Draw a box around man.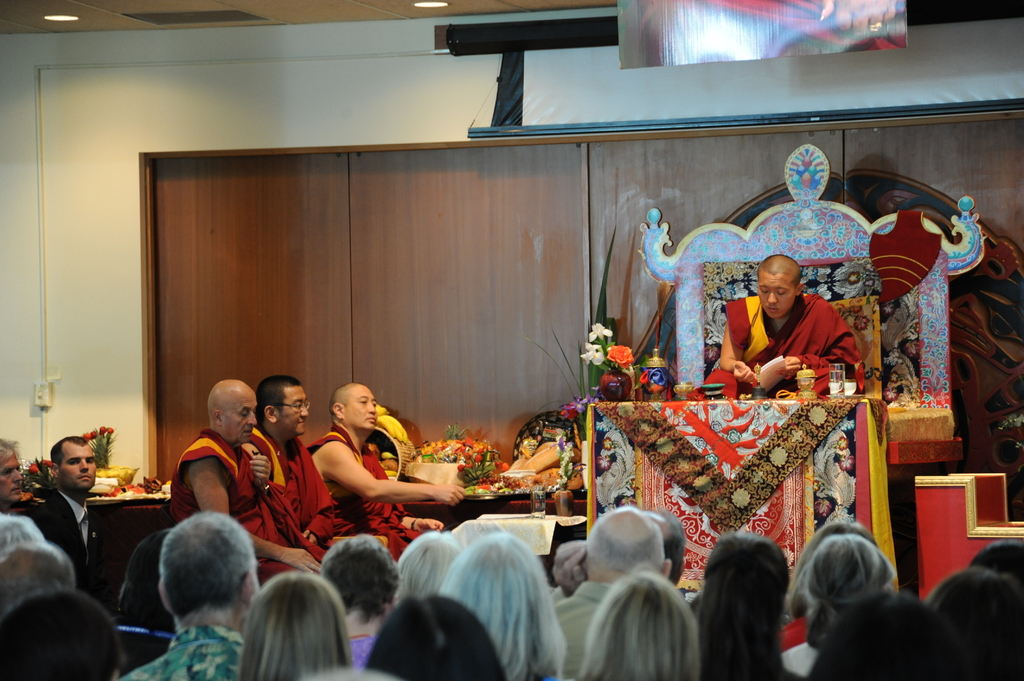
l=30, t=437, r=141, b=604.
